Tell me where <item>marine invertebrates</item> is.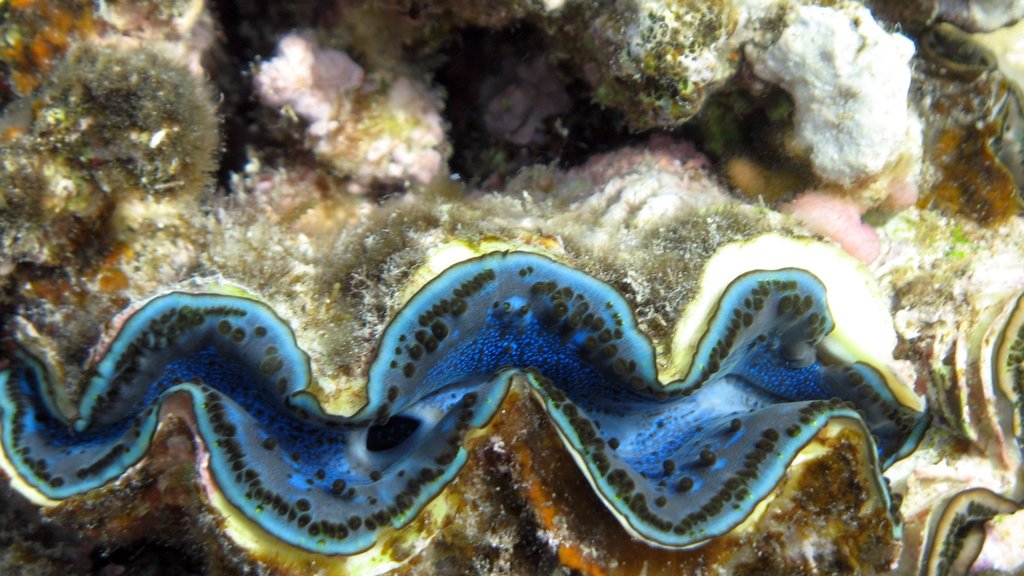
<item>marine invertebrates</item> is at 13, 231, 959, 575.
